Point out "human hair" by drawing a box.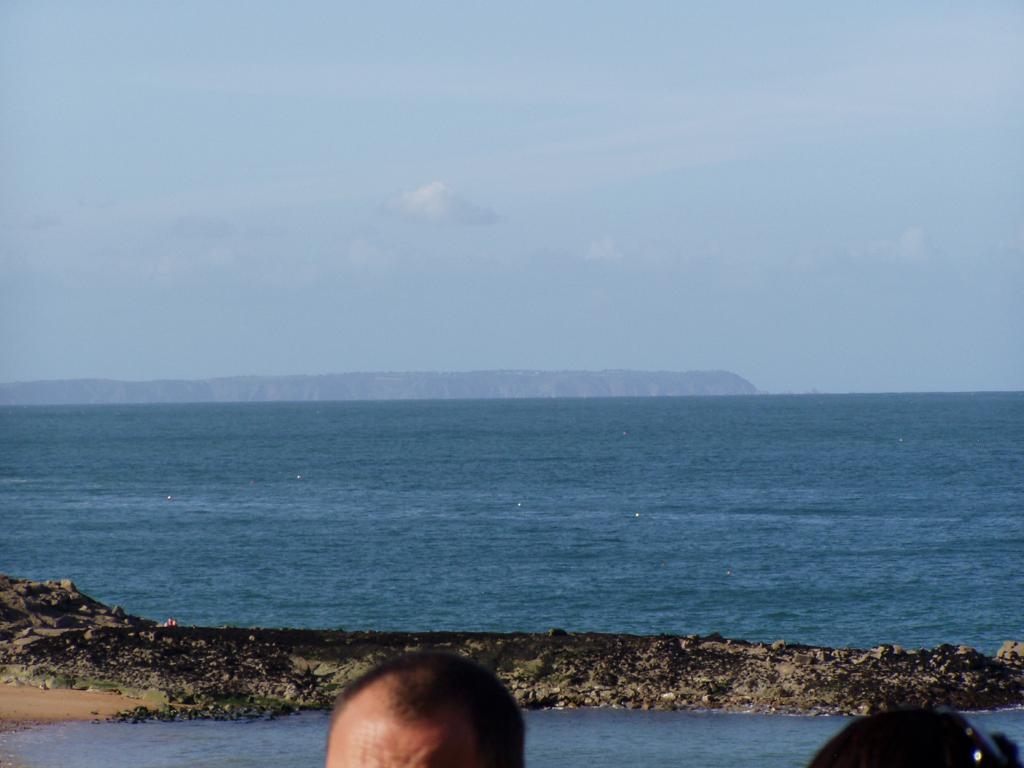
BBox(317, 670, 520, 767).
